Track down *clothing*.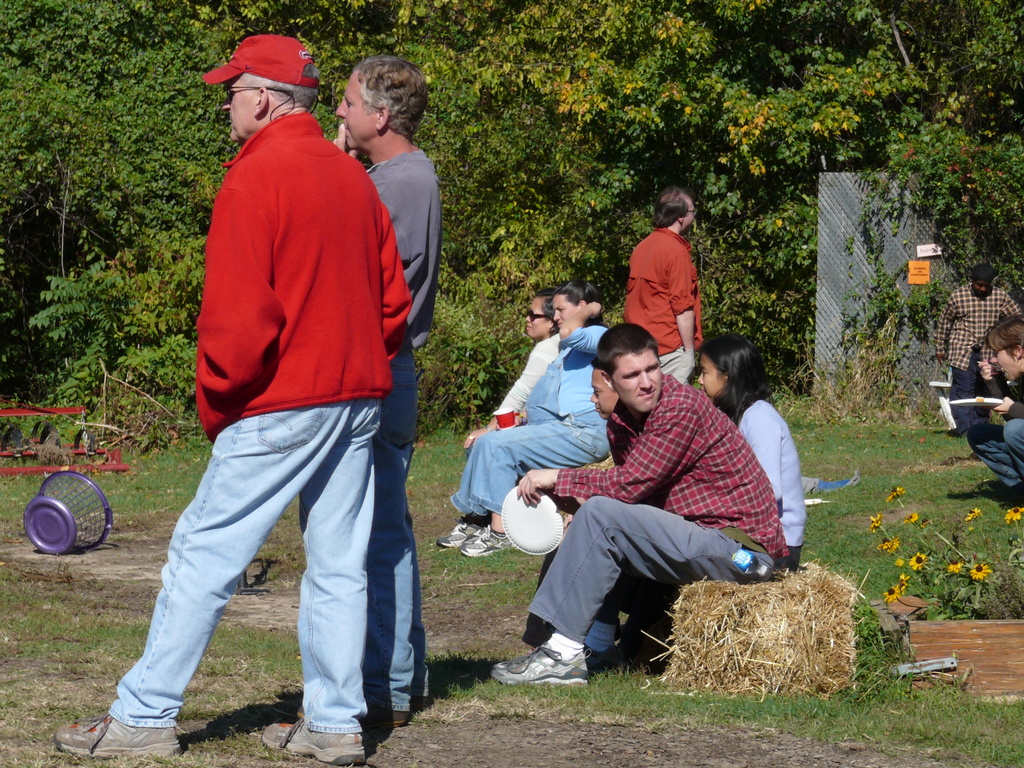
Tracked to bbox(925, 284, 1021, 424).
